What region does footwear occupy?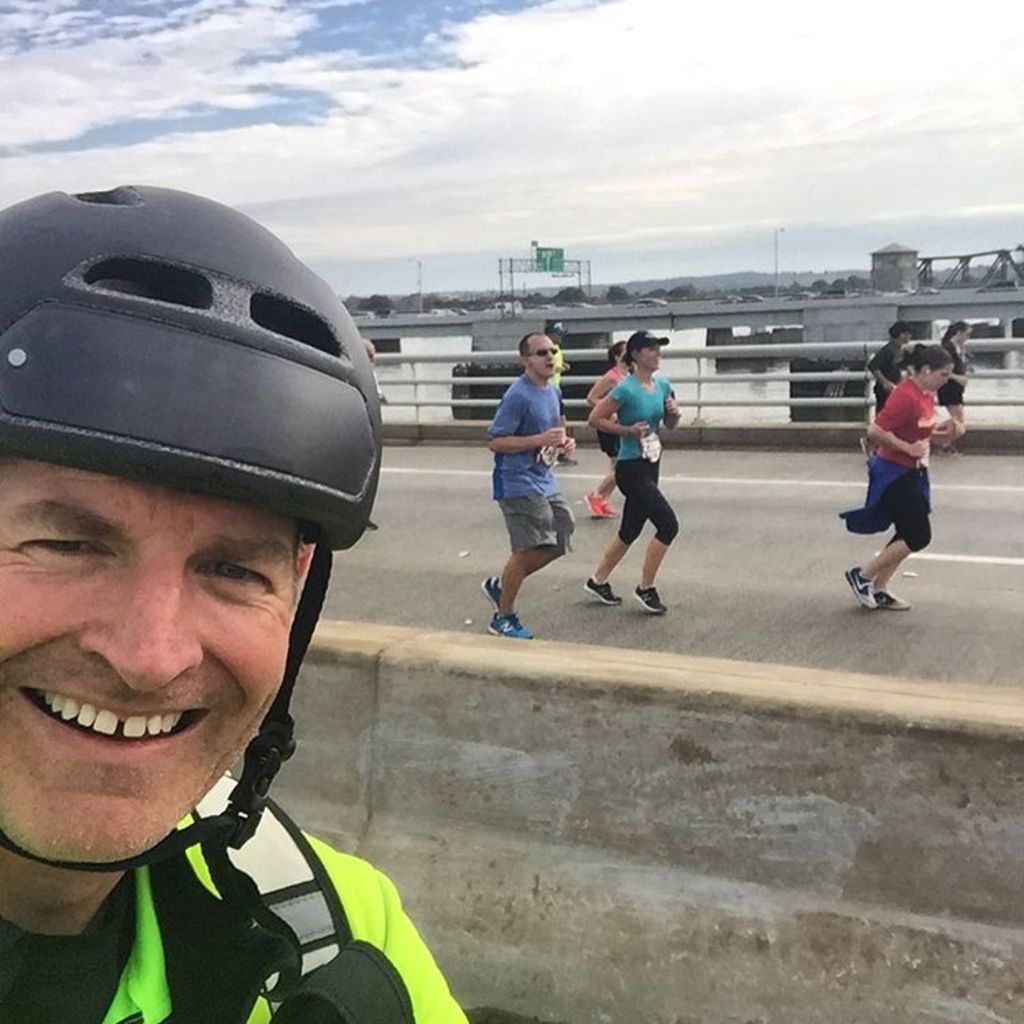
(x1=847, y1=564, x2=877, y2=614).
